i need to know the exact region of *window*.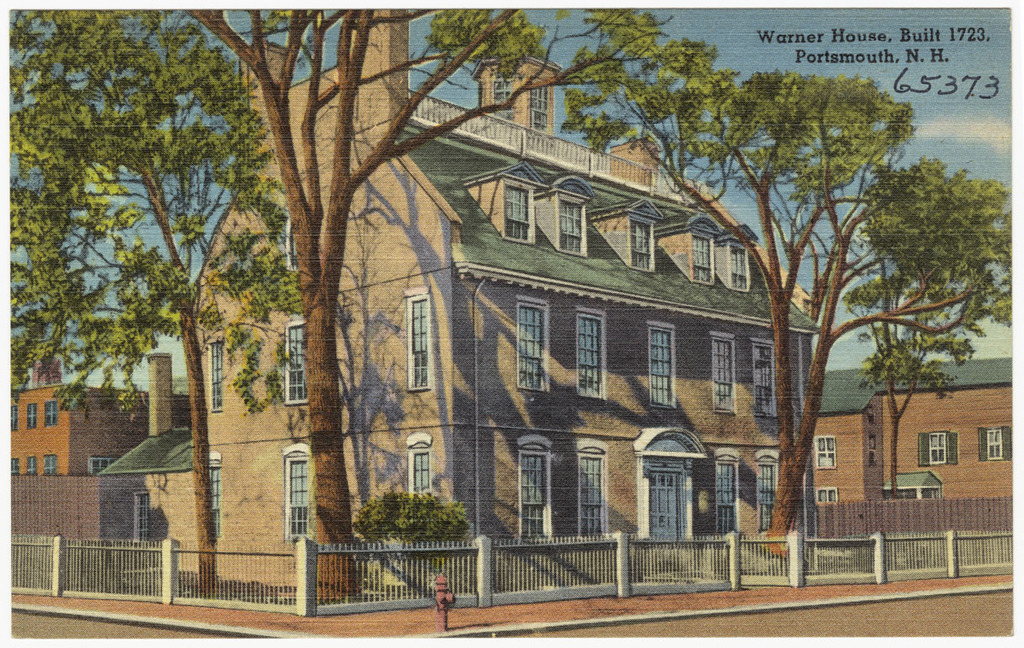
Region: detection(517, 302, 546, 388).
